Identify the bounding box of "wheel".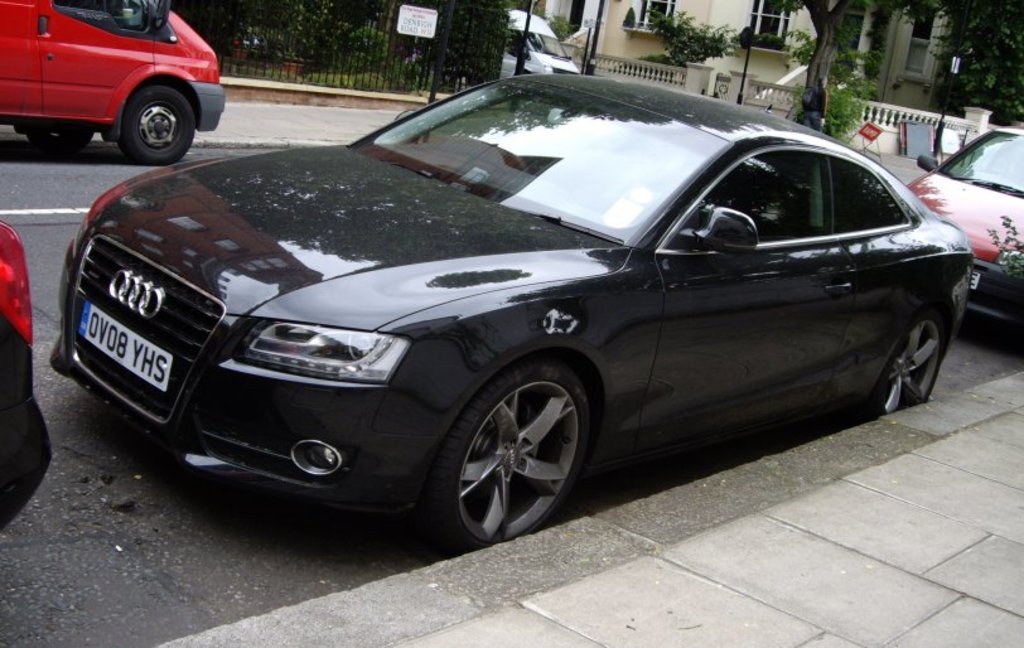
428,362,590,541.
